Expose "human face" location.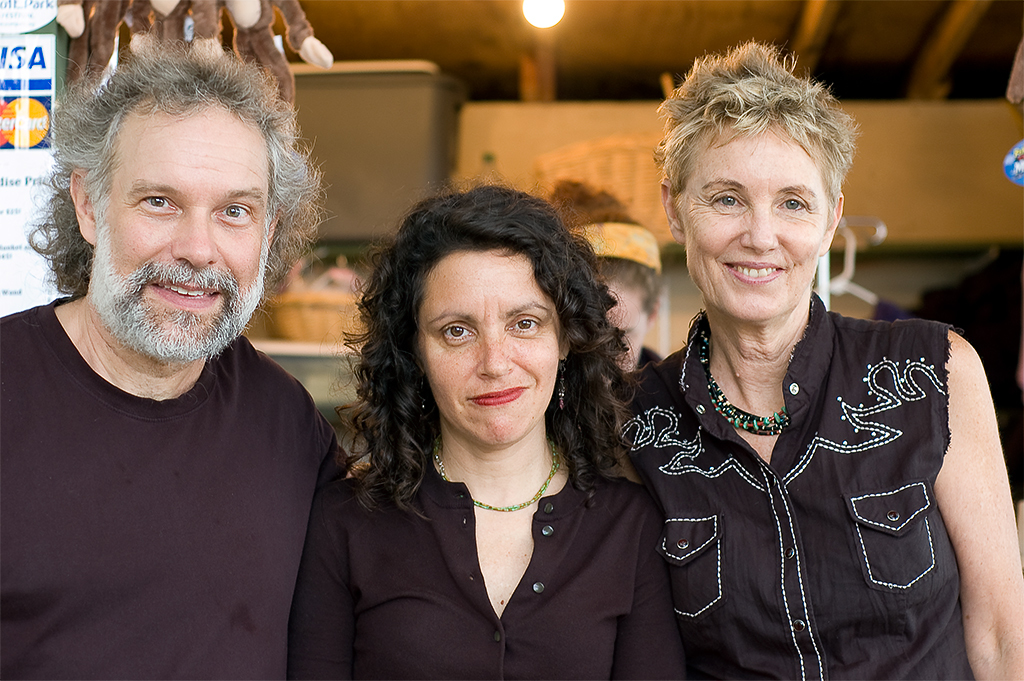
Exposed at (603, 283, 652, 371).
